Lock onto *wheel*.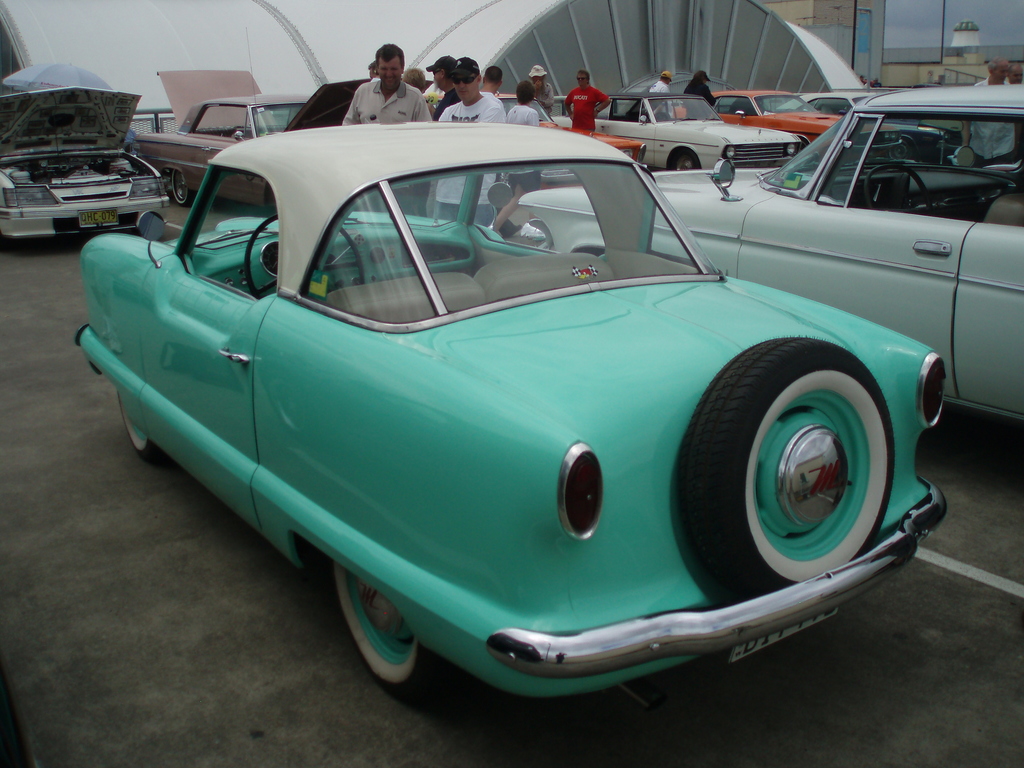
Locked: (left=335, top=559, right=438, bottom=701).
